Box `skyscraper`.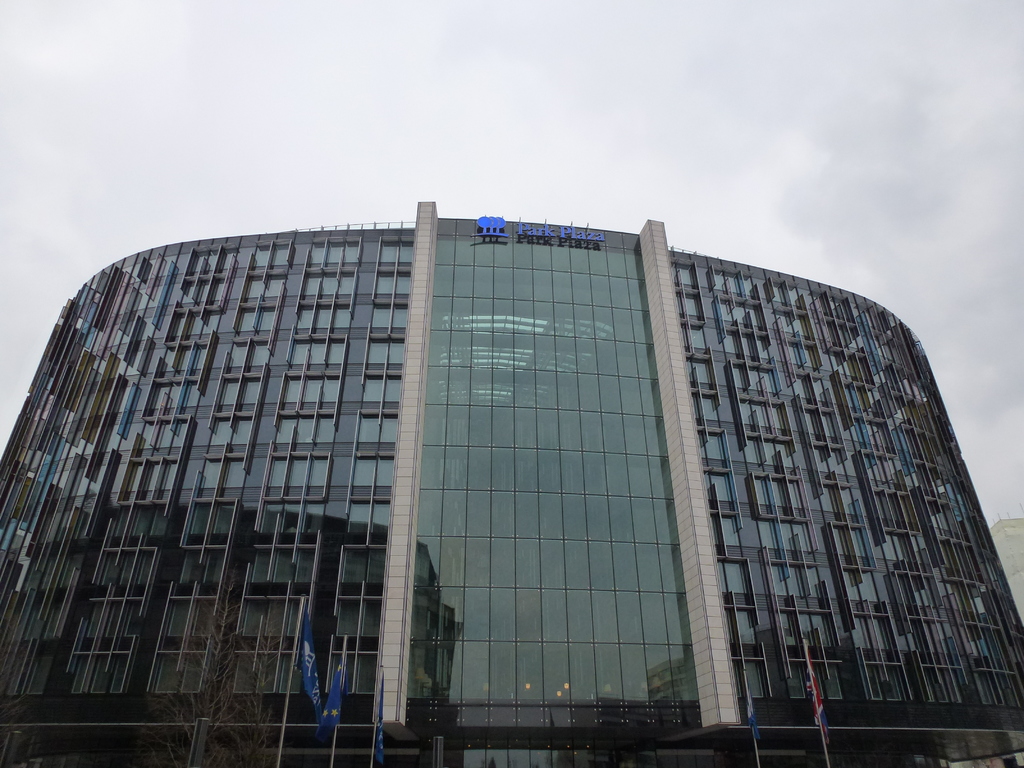
crop(426, 221, 1005, 728).
